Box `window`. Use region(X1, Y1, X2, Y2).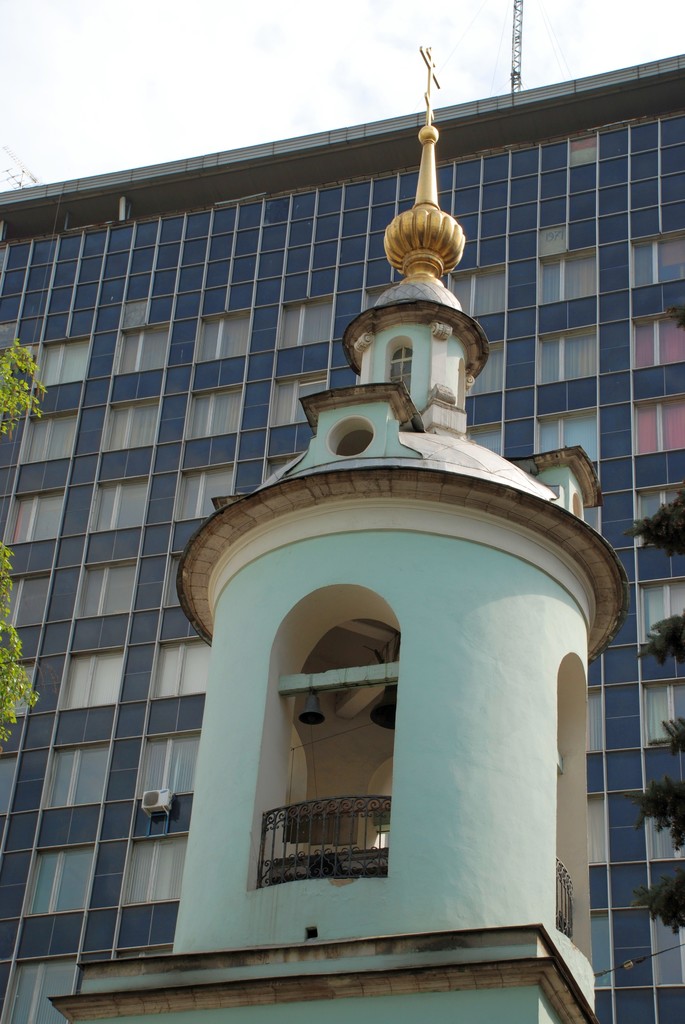
region(632, 392, 684, 457).
